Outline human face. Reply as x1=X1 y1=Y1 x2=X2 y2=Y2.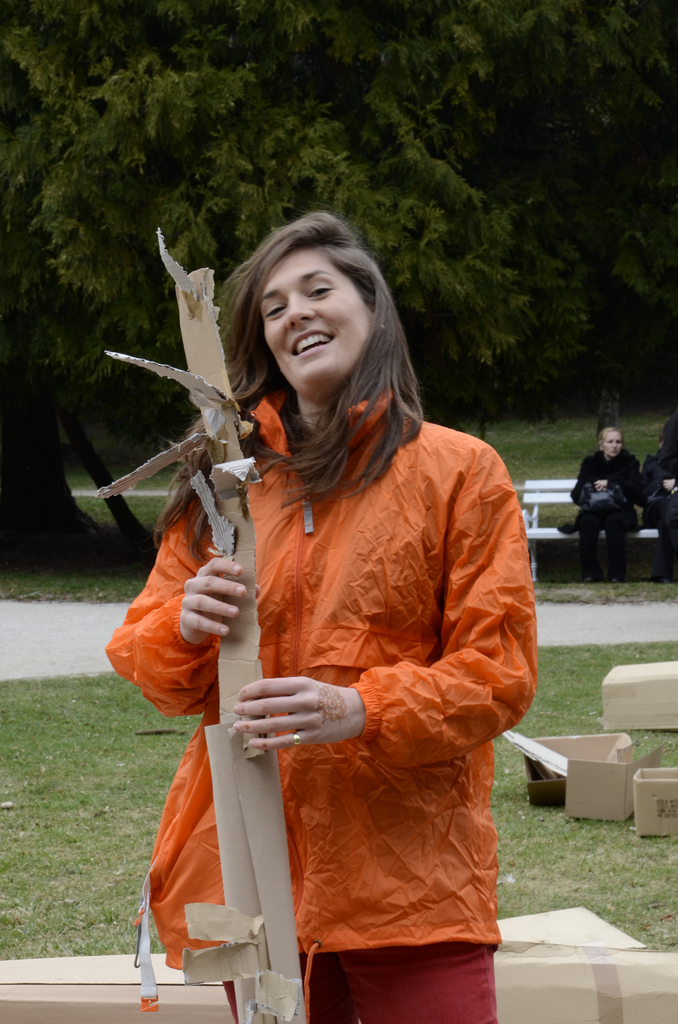
x1=261 y1=245 x2=364 y2=396.
